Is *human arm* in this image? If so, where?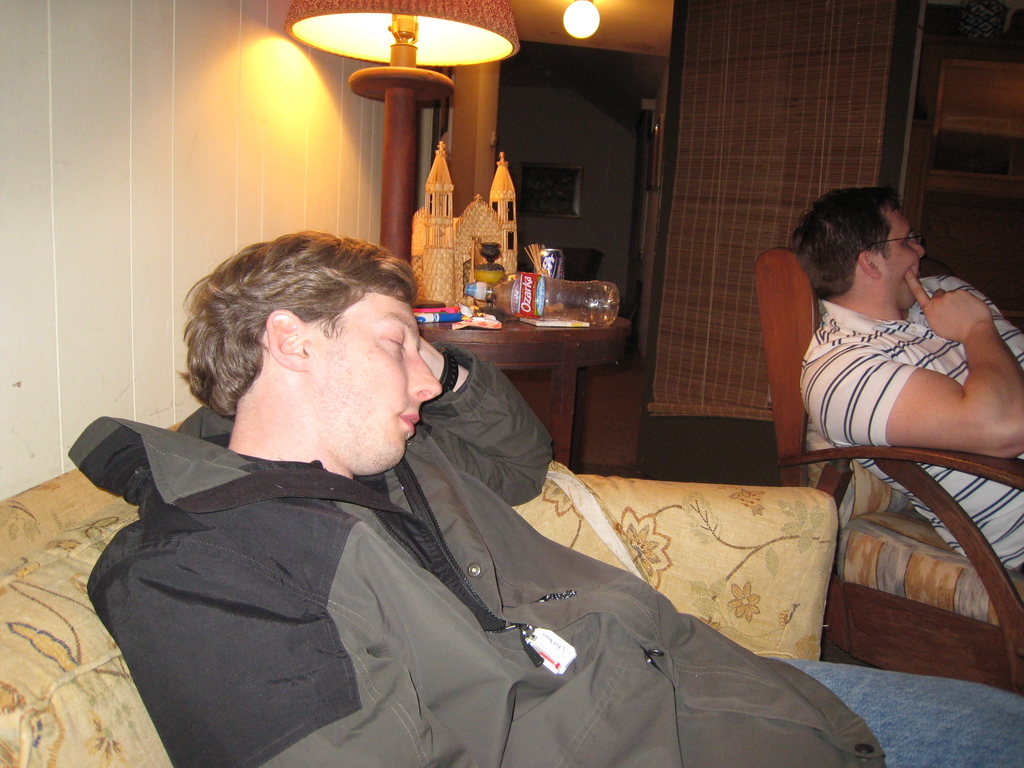
Yes, at 416,321,557,500.
